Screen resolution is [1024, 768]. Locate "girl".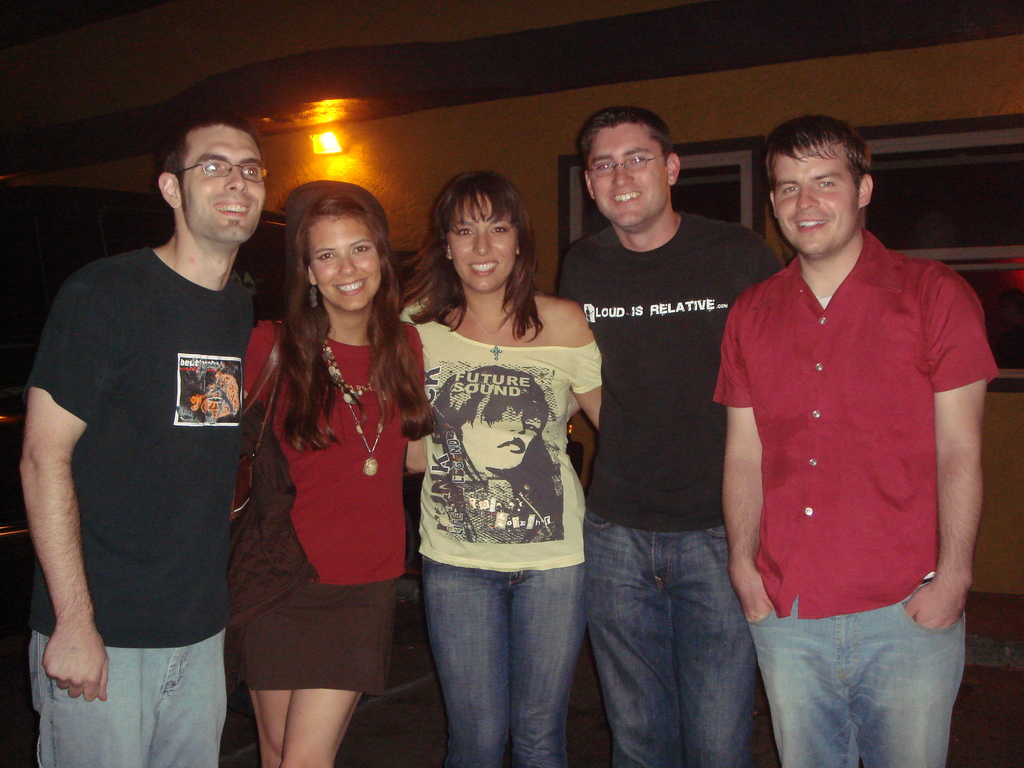
region(397, 167, 602, 758).
